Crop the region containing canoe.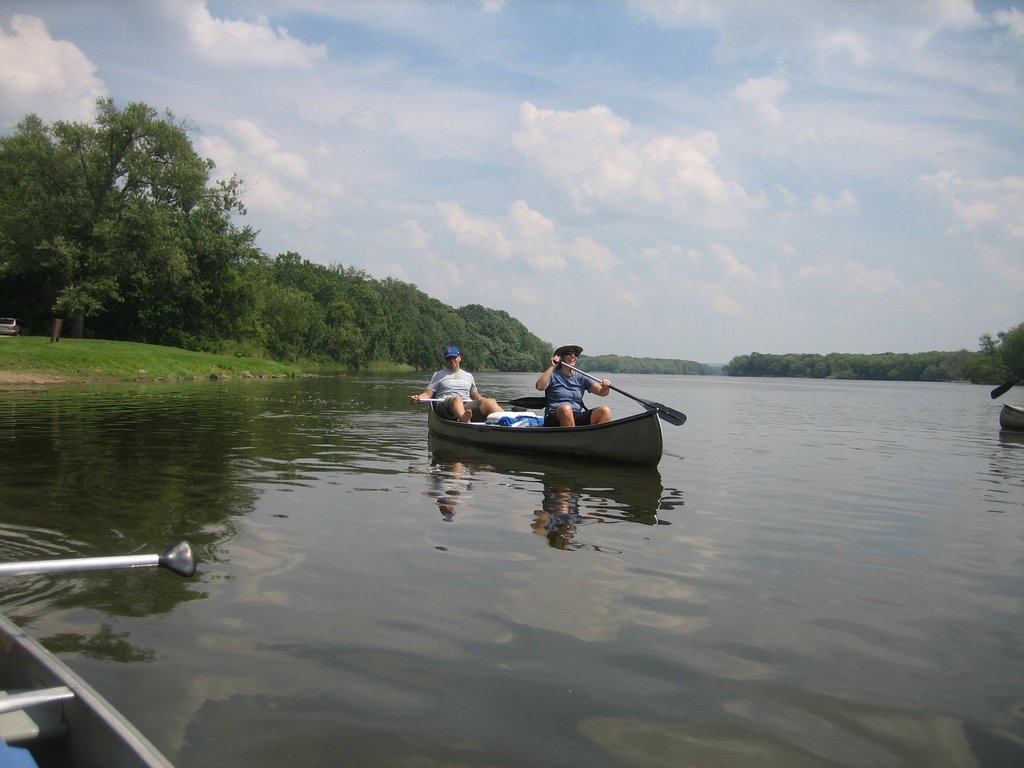
Crop region: [426,396,658,465].
